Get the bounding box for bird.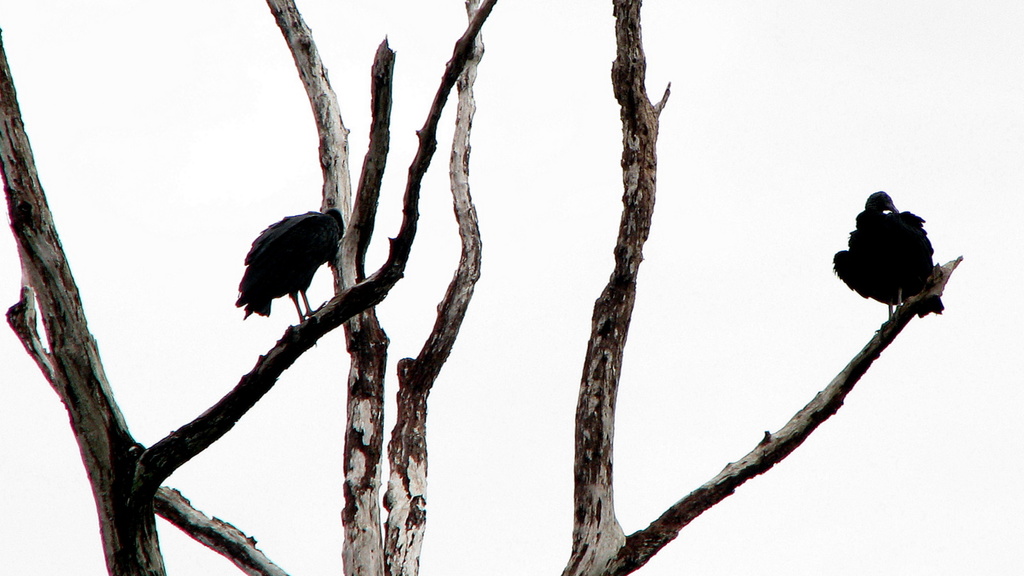
829/185/936/333.
